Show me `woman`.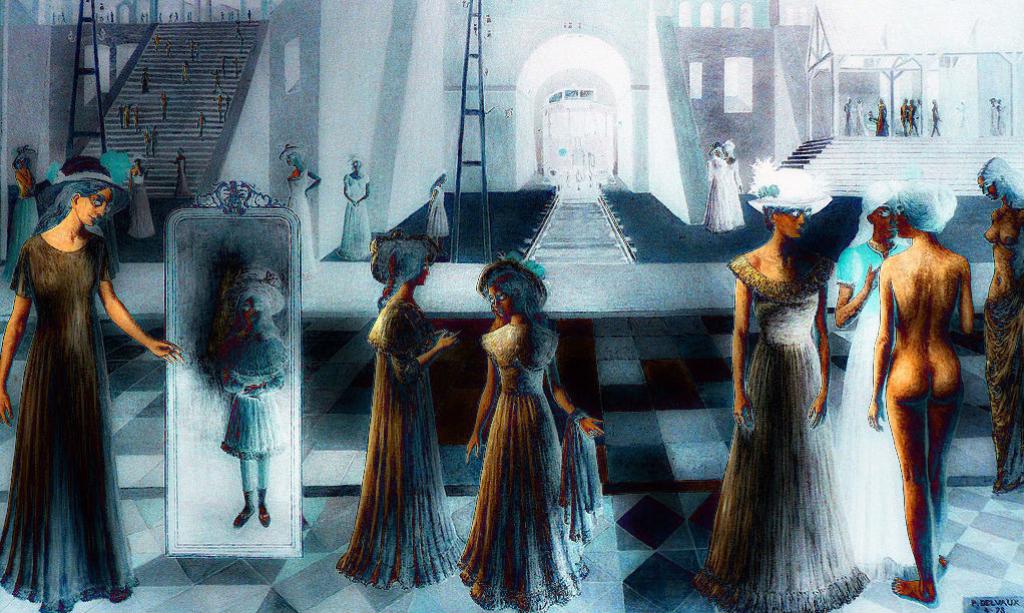
`woman` is here: pyautogui.locateOnScreen(5, 100, 159, 586).
